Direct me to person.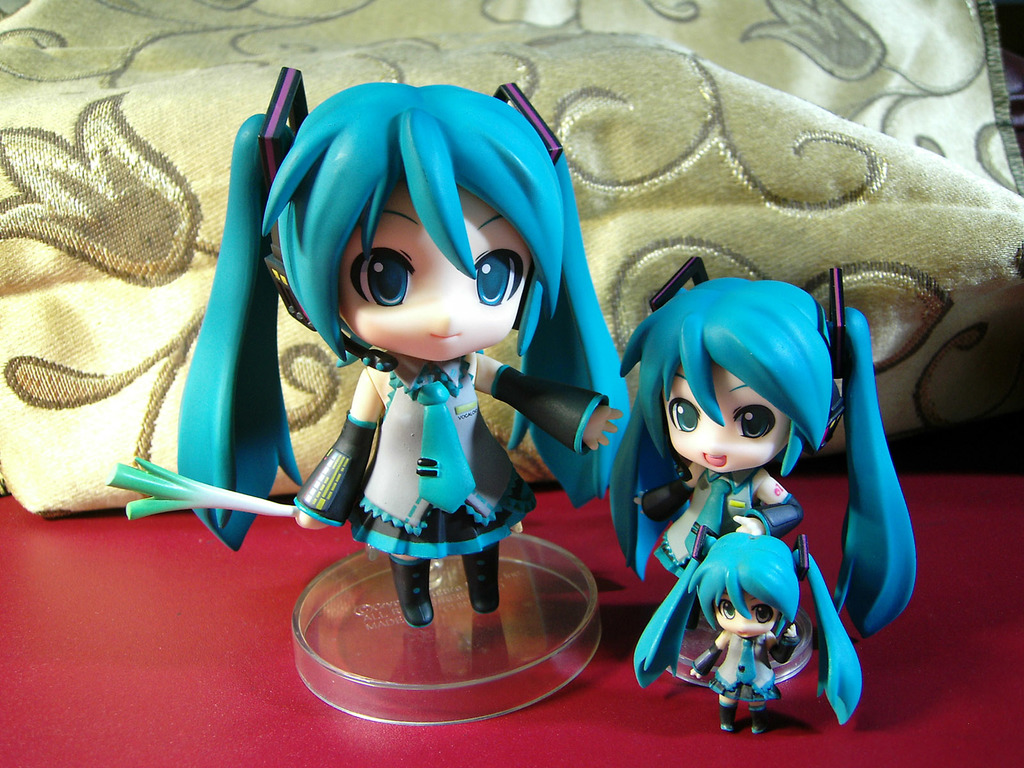
Direction: x1=632, y1=526, x2=866, y2=748.
